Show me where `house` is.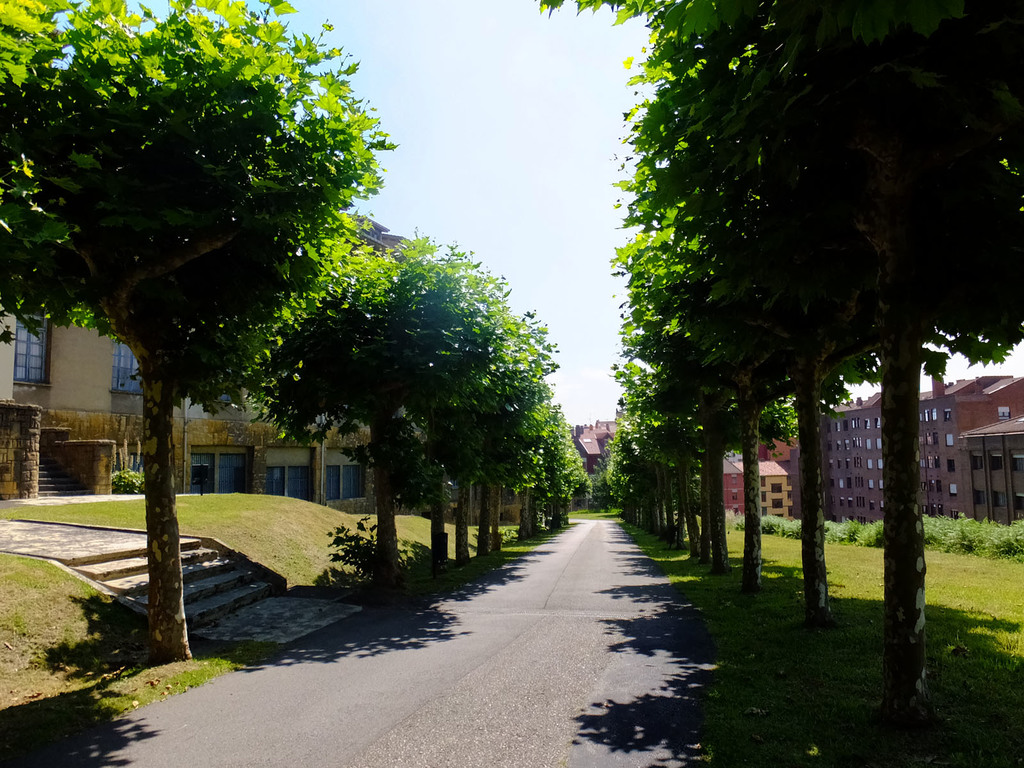
`house` is at (960,413,1023,530).
